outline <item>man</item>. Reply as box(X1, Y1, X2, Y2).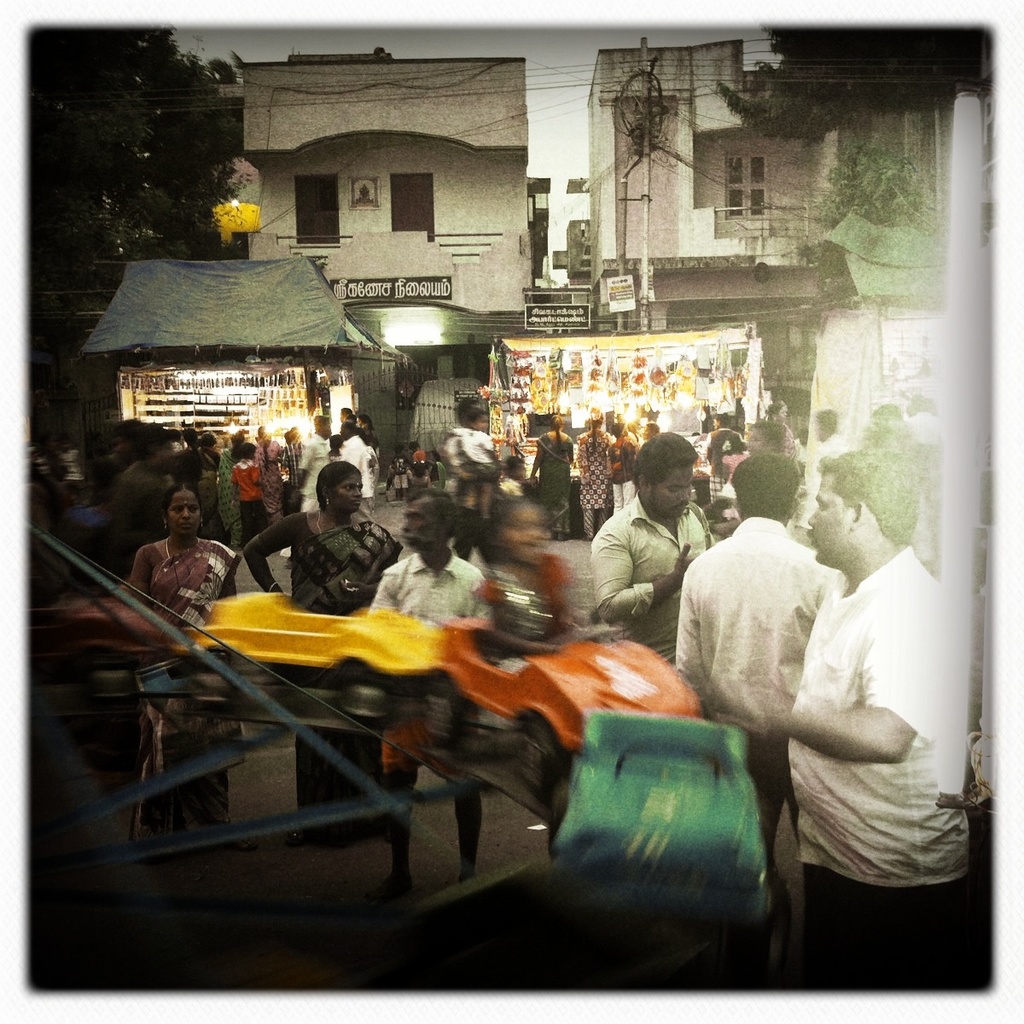
box(276, 428, 306, 494).
